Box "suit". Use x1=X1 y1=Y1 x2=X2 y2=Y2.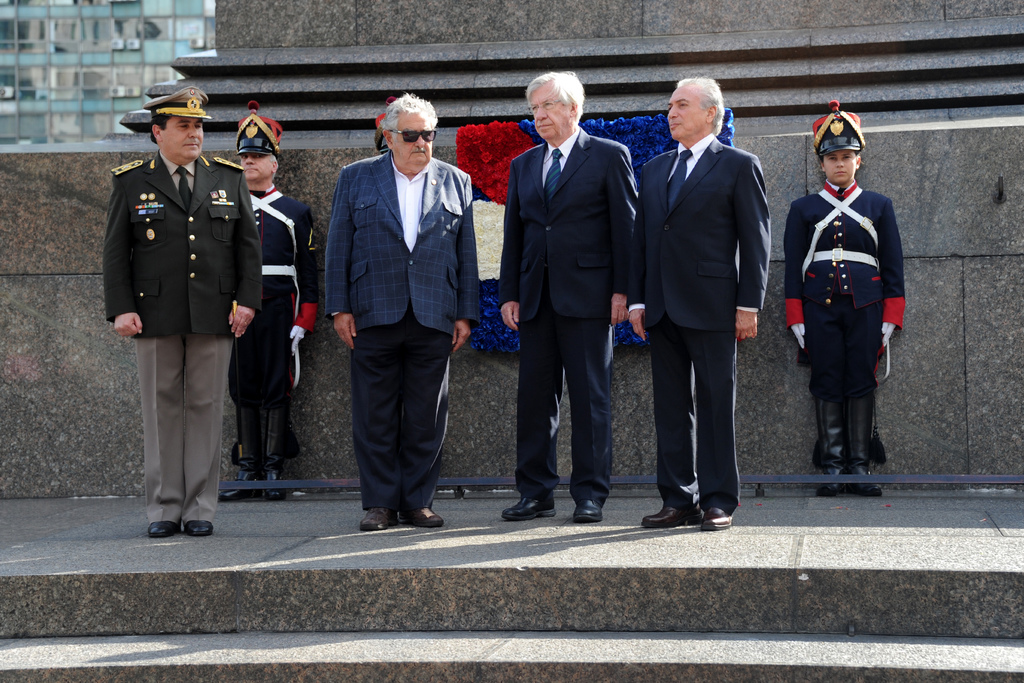
x1=626 y1=88 x2=760 y2=530.
